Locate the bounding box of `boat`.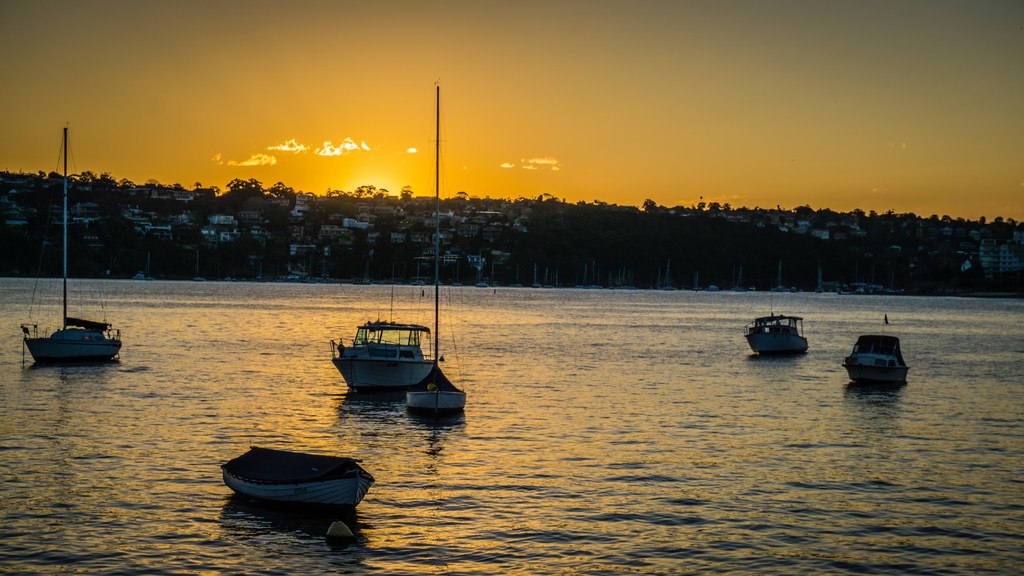
Bounding box: region(312, 300, 461, 408).
